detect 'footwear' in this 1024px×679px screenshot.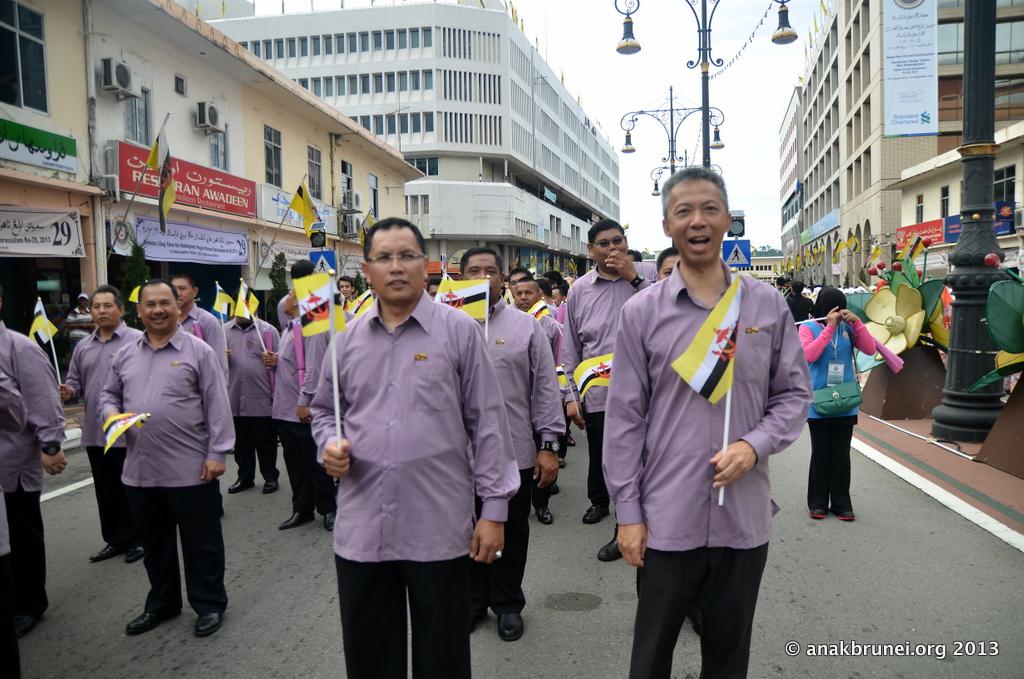
Detection: {"x1": 497, "y1": 612, "x2": 522, "y2": 643}.
